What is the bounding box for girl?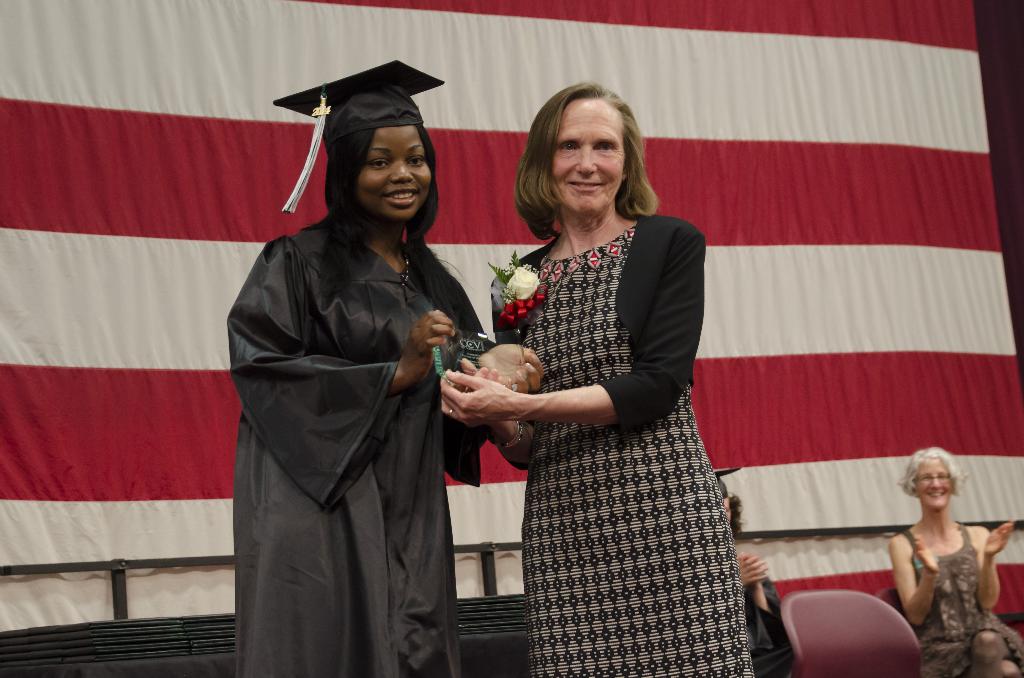
Rect(223, 63, 544, 677).
